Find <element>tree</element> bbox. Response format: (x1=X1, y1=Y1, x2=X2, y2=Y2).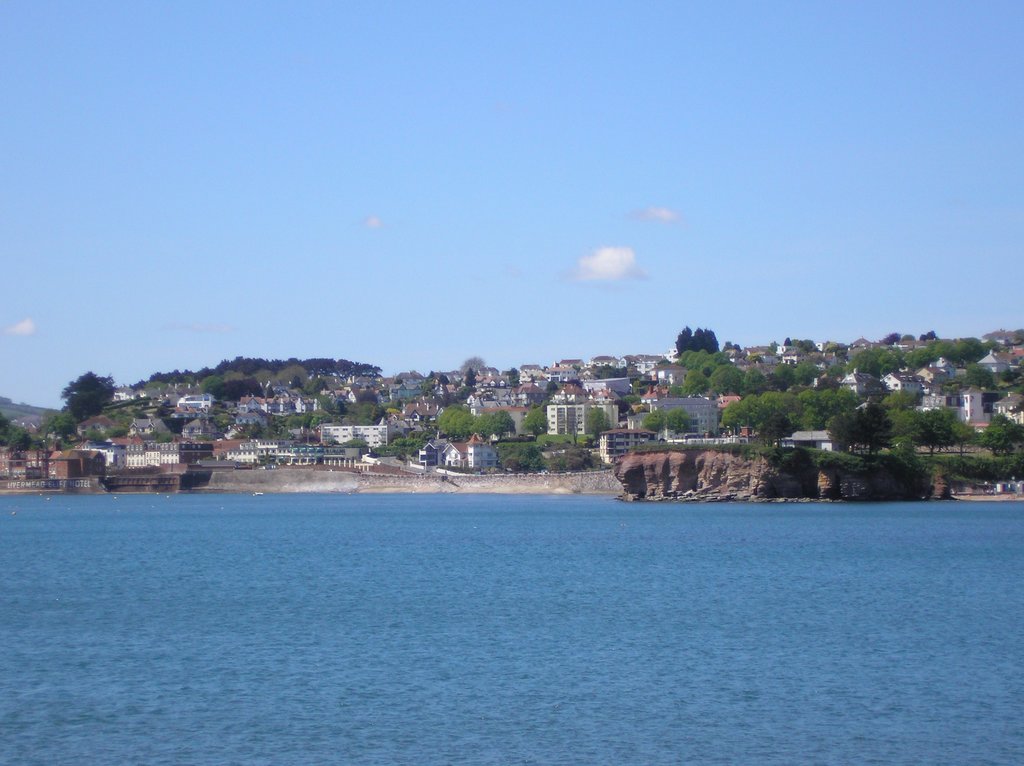
(x1=977, y1=413, x2=1023, y2=457).
